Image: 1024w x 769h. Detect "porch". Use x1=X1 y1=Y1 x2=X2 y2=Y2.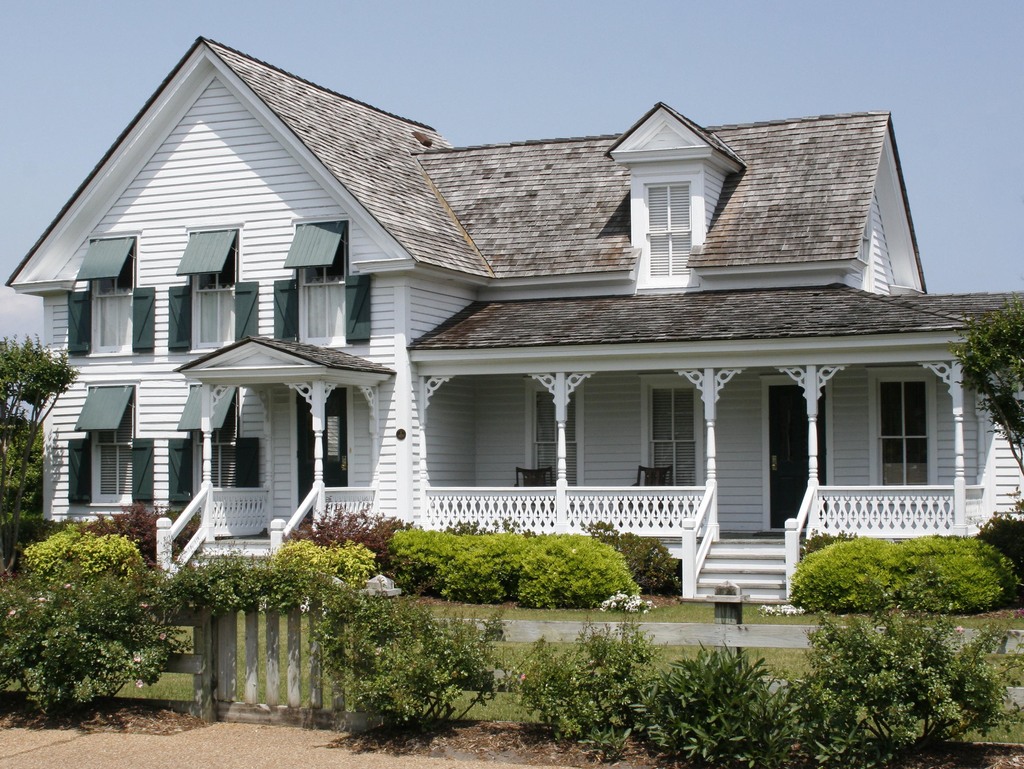
x1=428 y1=526 x2=975 y2=607.
